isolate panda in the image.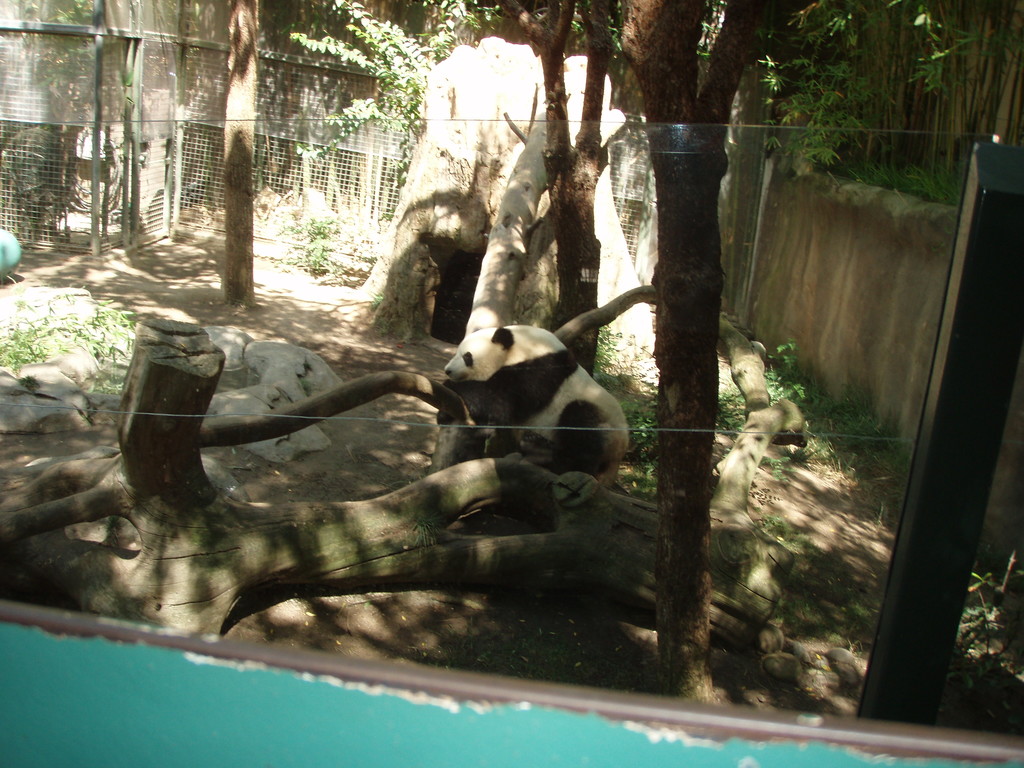
Isolated region: BBox(440, 325, 630, 493).
